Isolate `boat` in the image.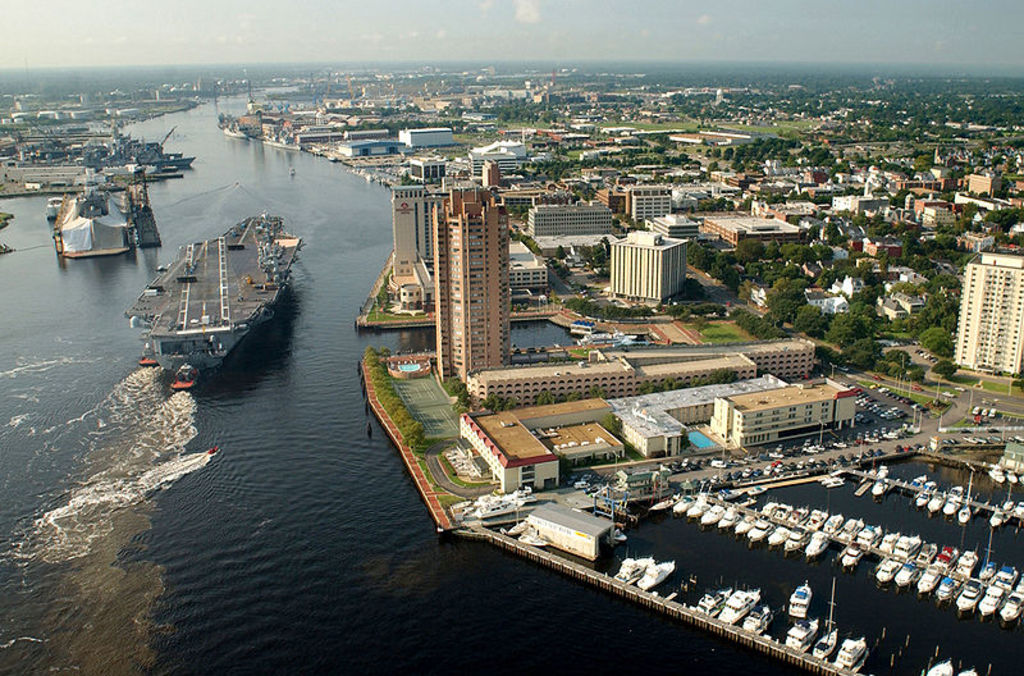
Isolated region: box=[982, 504, 1005, 527].
